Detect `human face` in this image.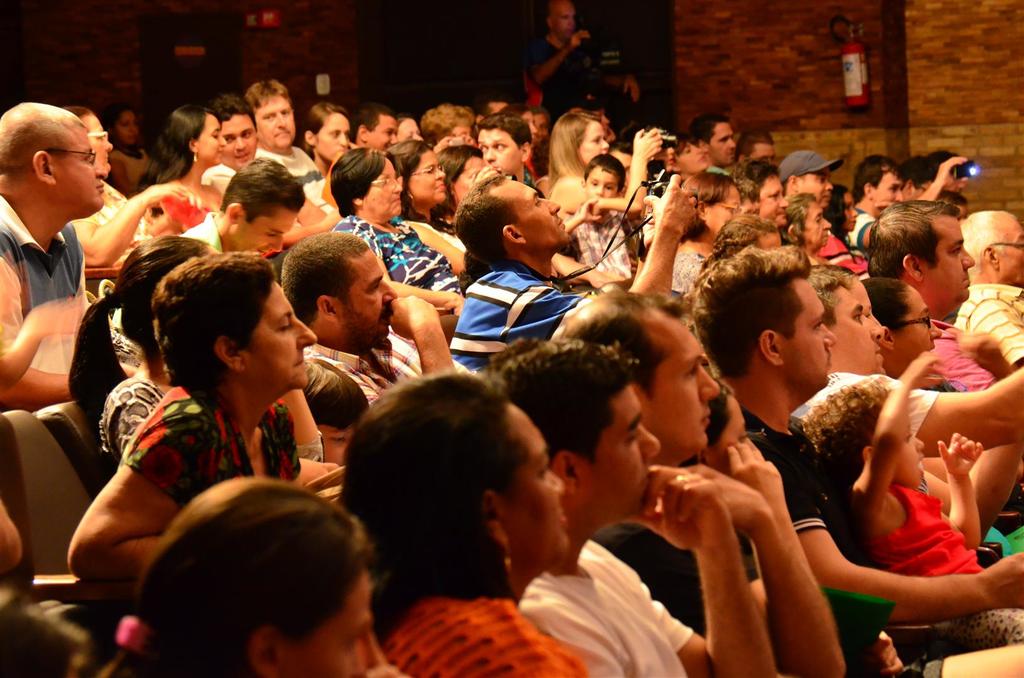
Detection: [752,145,776,166].
